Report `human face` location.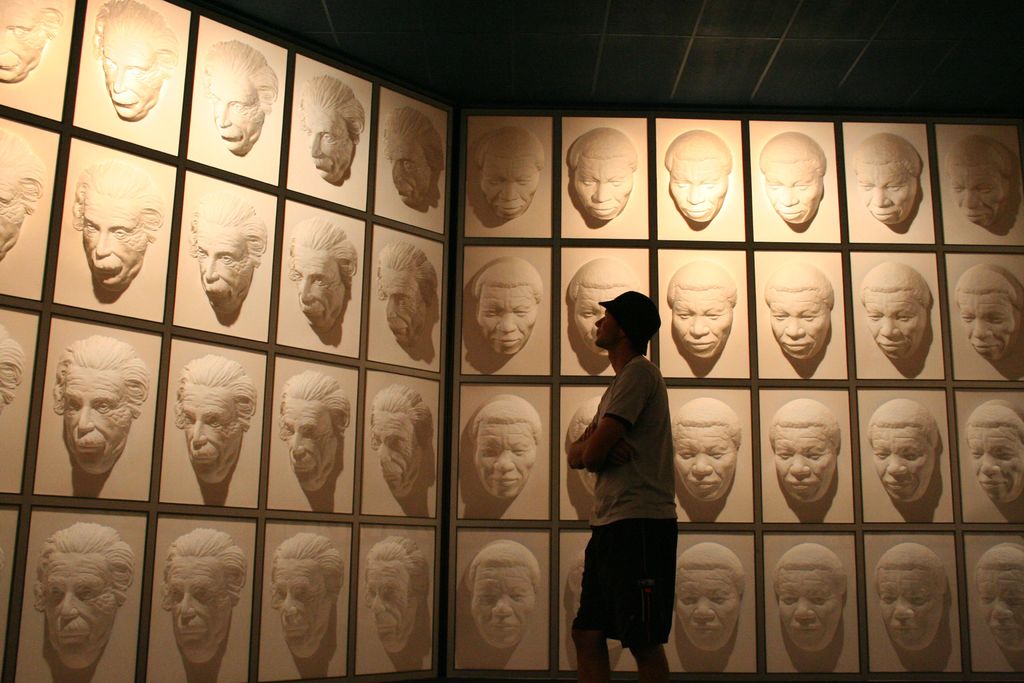
Report: locate(366, 567, 414, 656).
